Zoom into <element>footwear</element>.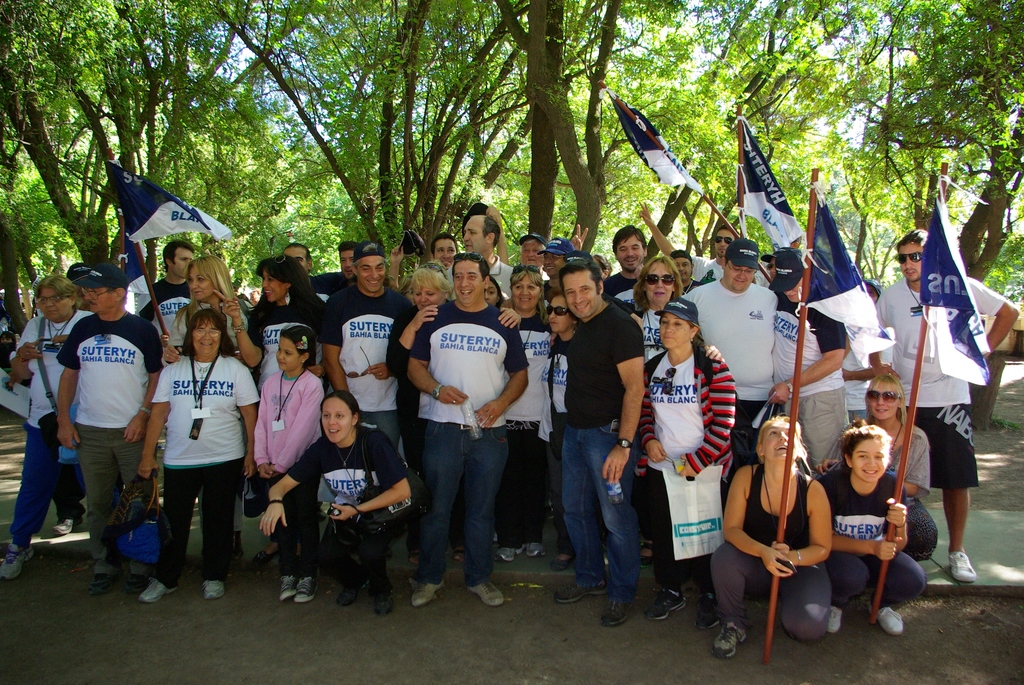
Zoom target: rect(556, 569, 611, 600).
